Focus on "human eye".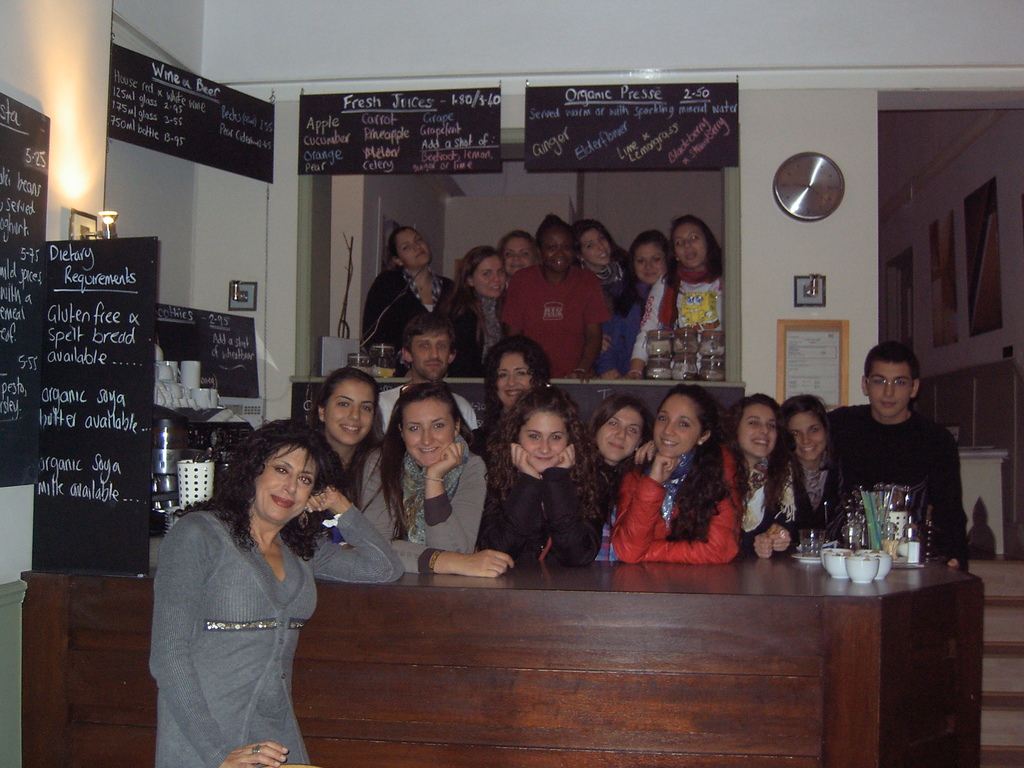
Focused at box(598, 236, 607, 244).
